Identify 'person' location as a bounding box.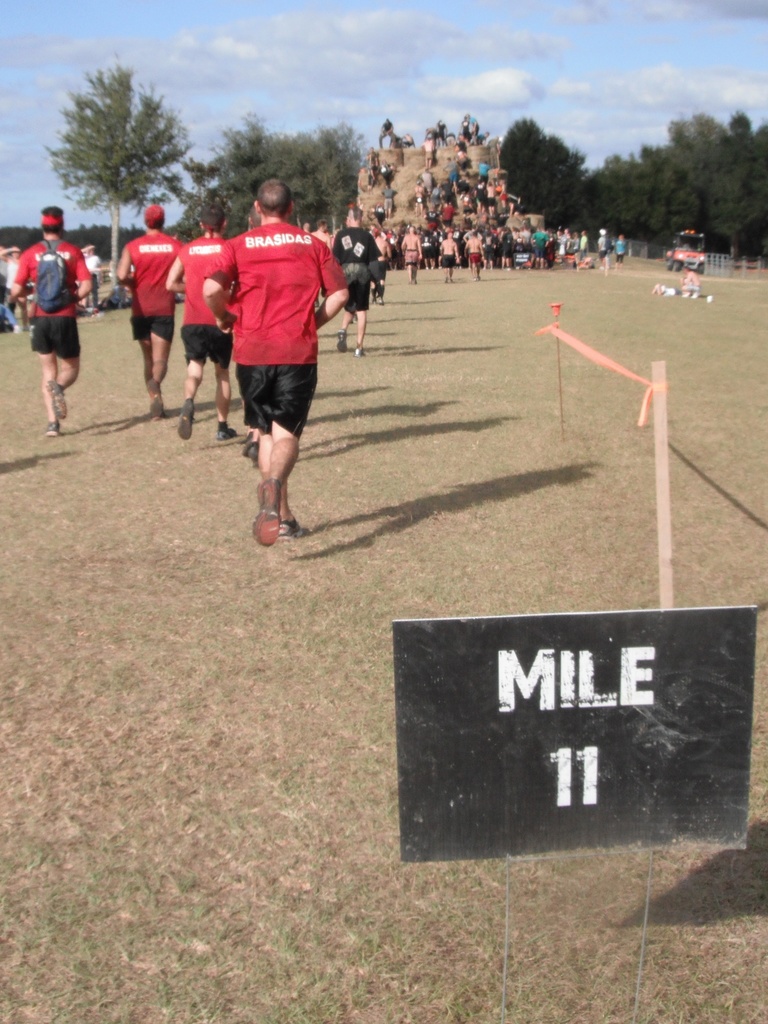
locate(448, 138, 467, 181).
